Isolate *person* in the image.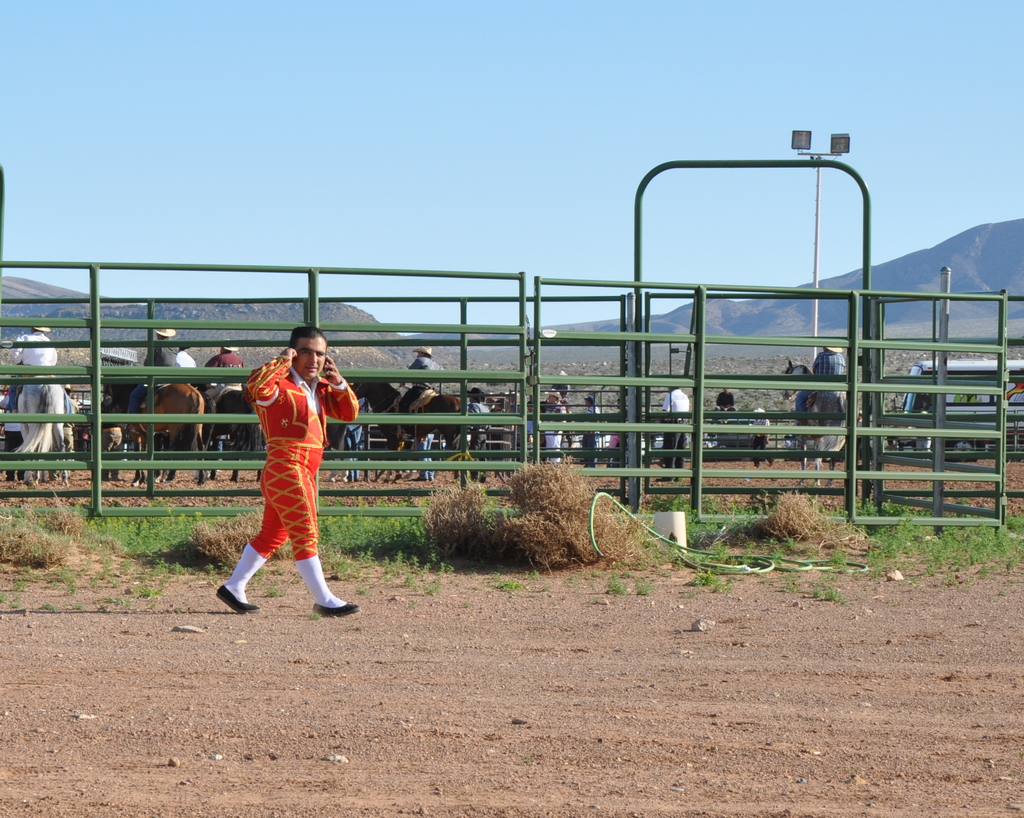
Isolated region: bbox=[130, 329, 182, 415].
